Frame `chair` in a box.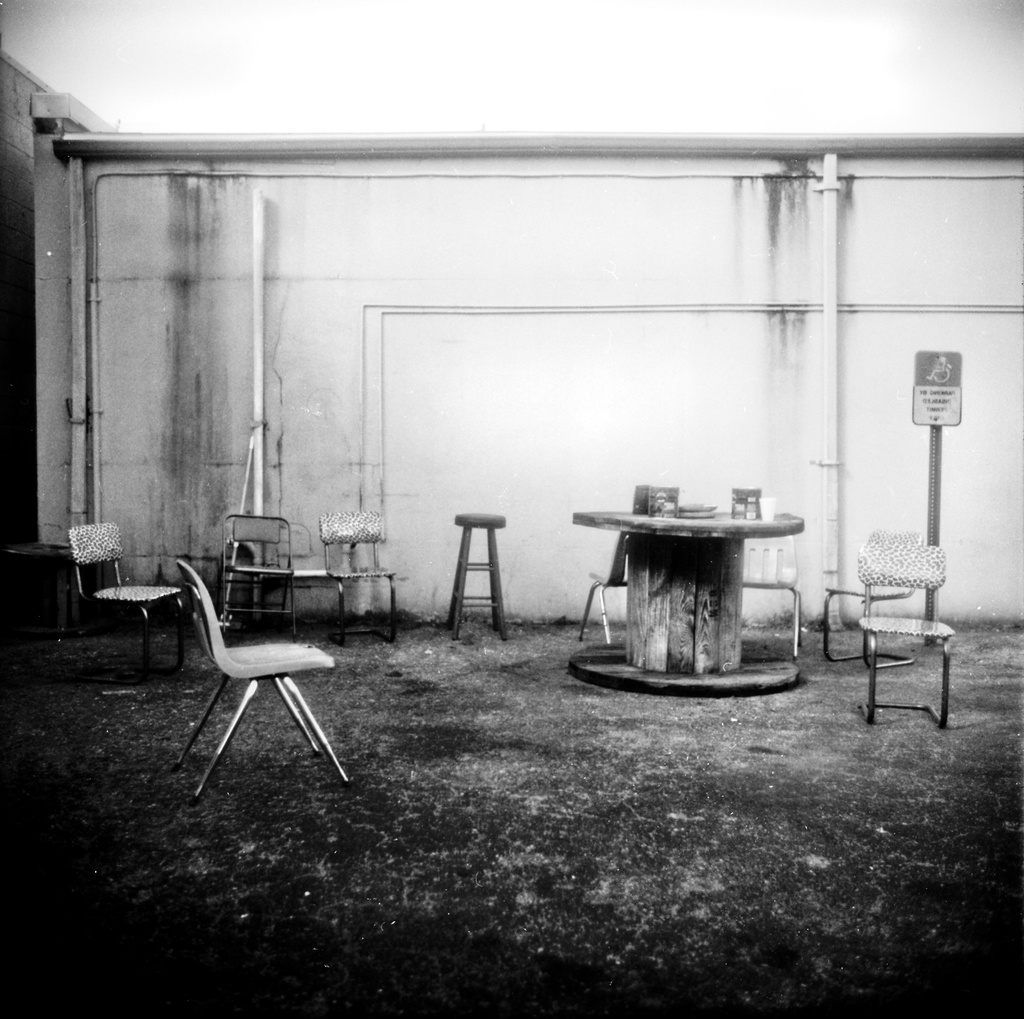
l=818, t=538, r=917, b=681.
